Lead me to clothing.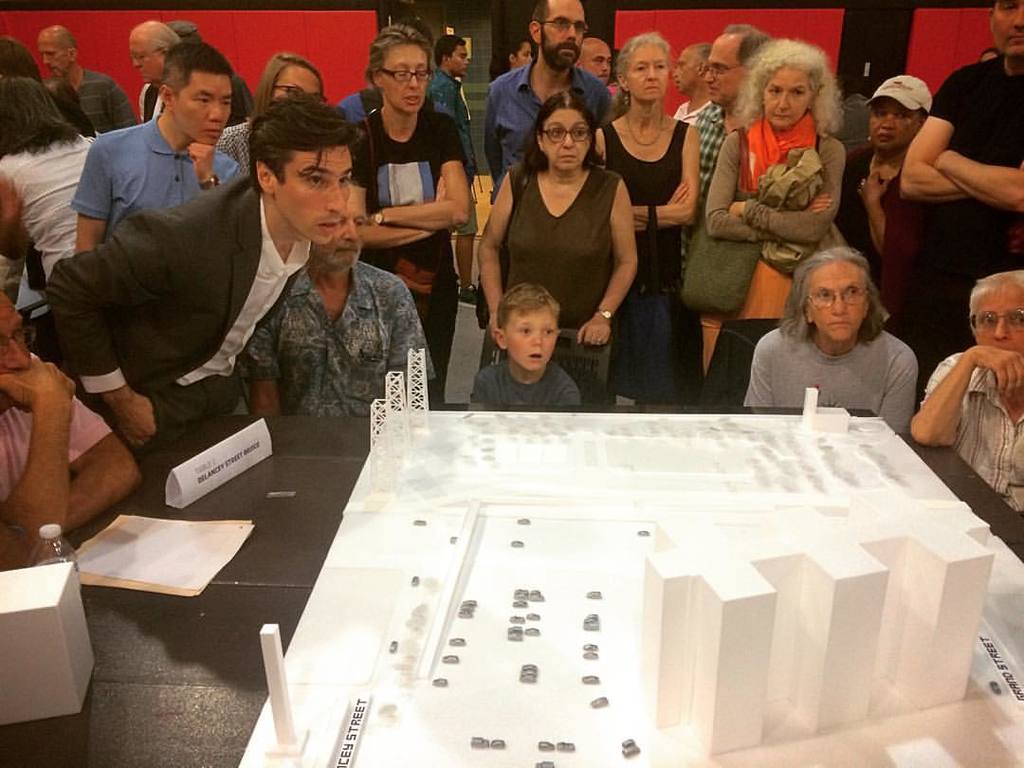
Lead to select_region(138, 83, 166, 122).
